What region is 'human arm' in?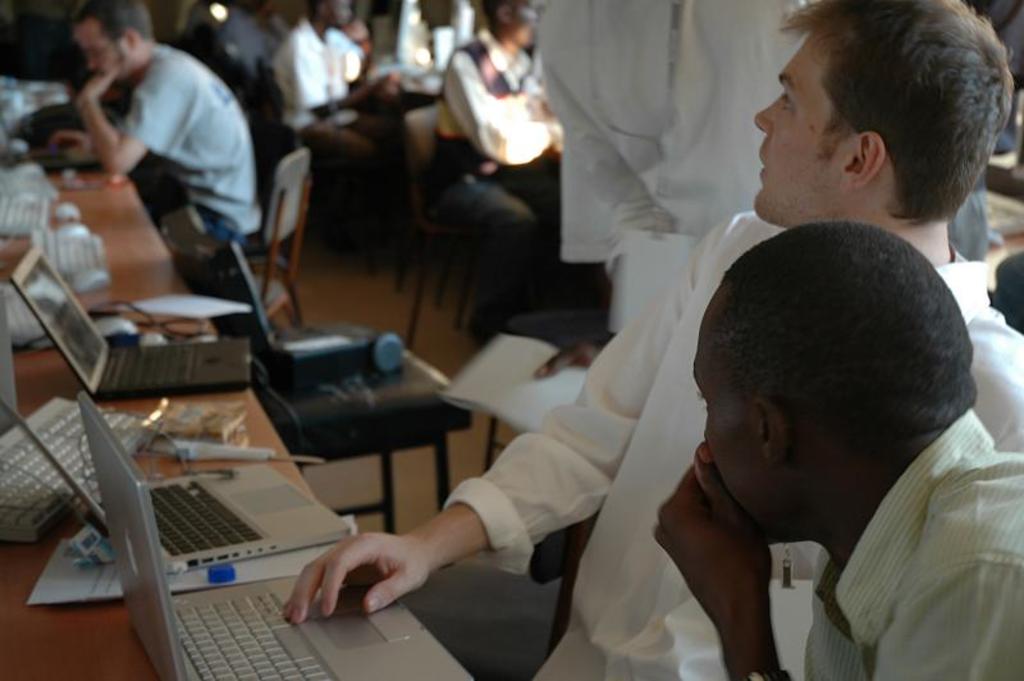
left=643, top=429, right=1021, bottom=680.
